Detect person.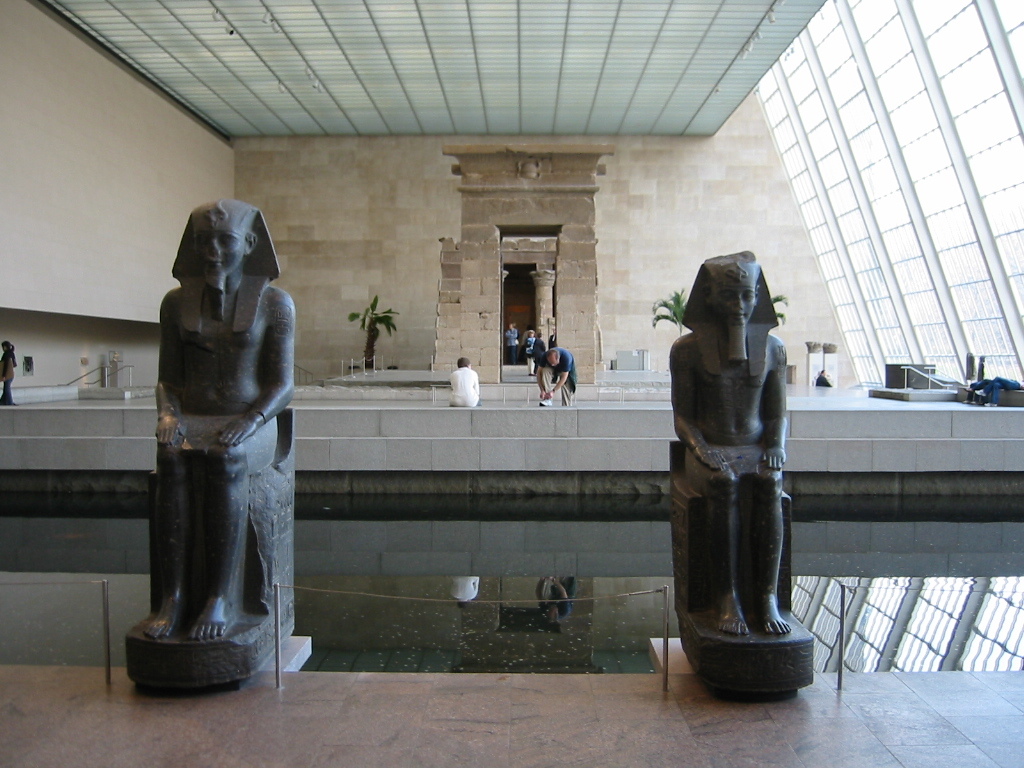
Detected at 502, 323, 518, 361.
